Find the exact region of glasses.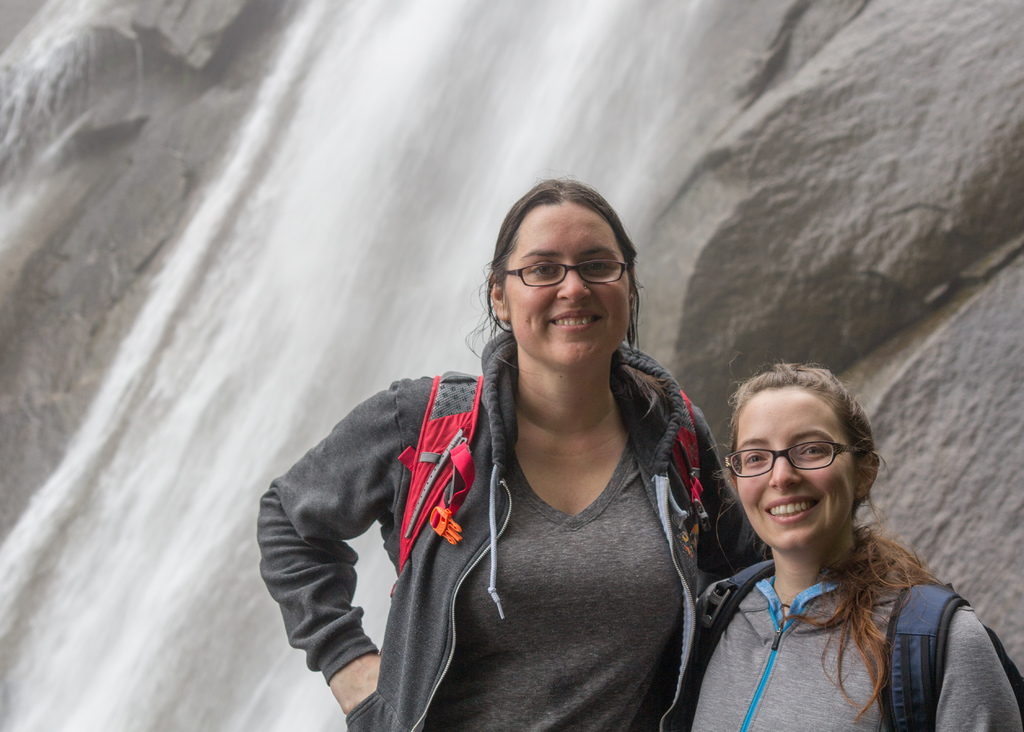
Exact region: [x1=502, y1=250, x2=642, y2=301].
